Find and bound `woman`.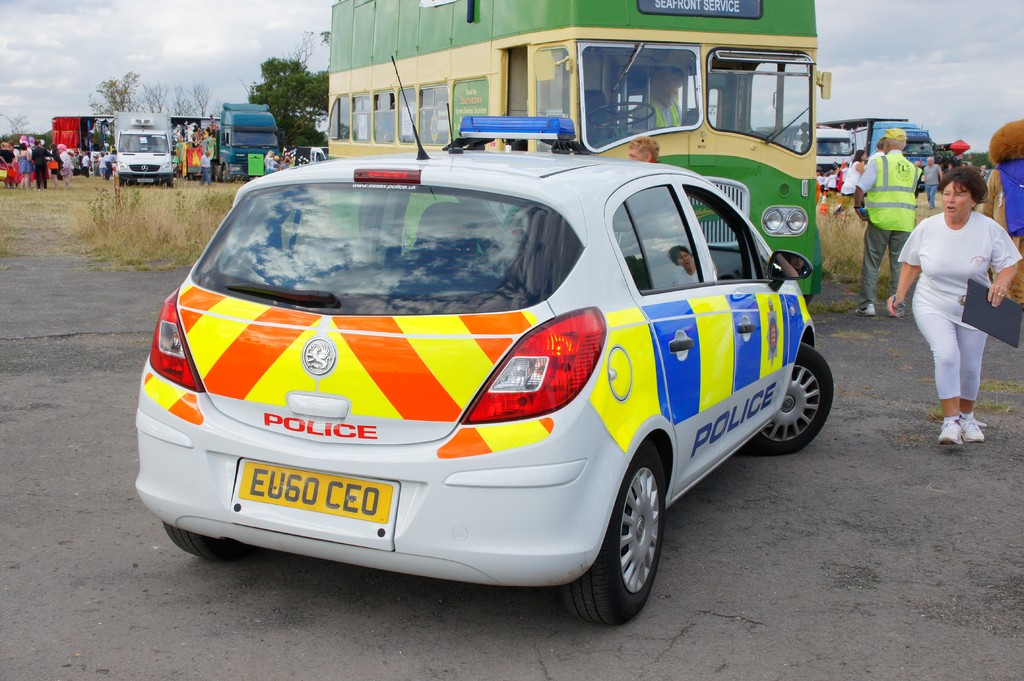
Bound: [56,143,74,188].
